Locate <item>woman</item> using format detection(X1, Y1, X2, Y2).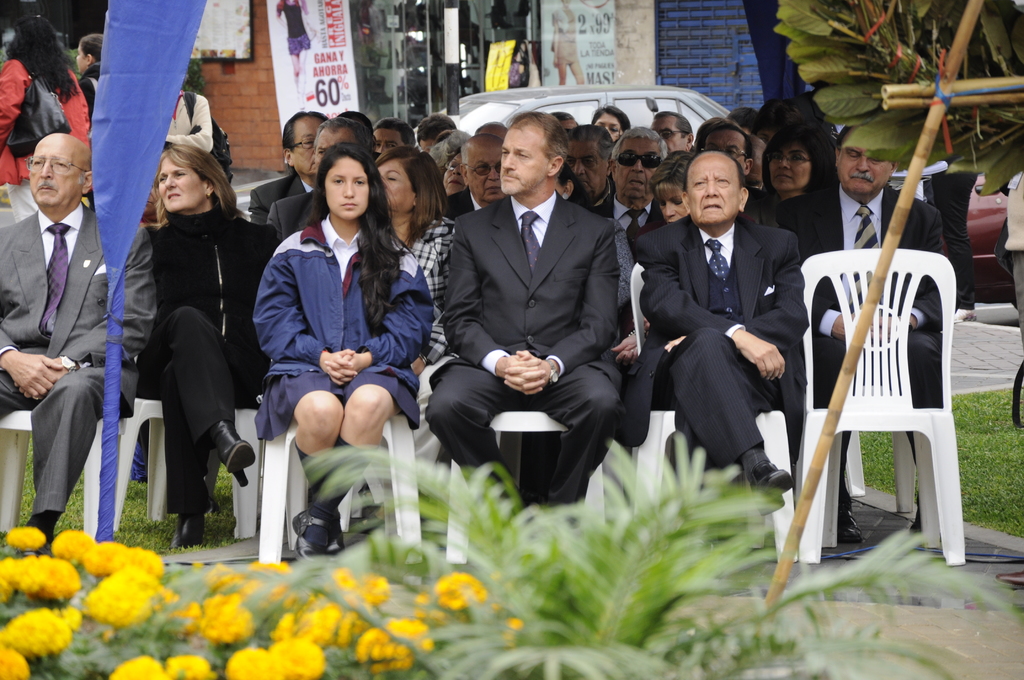
detection(447, 144, 469, 198).
